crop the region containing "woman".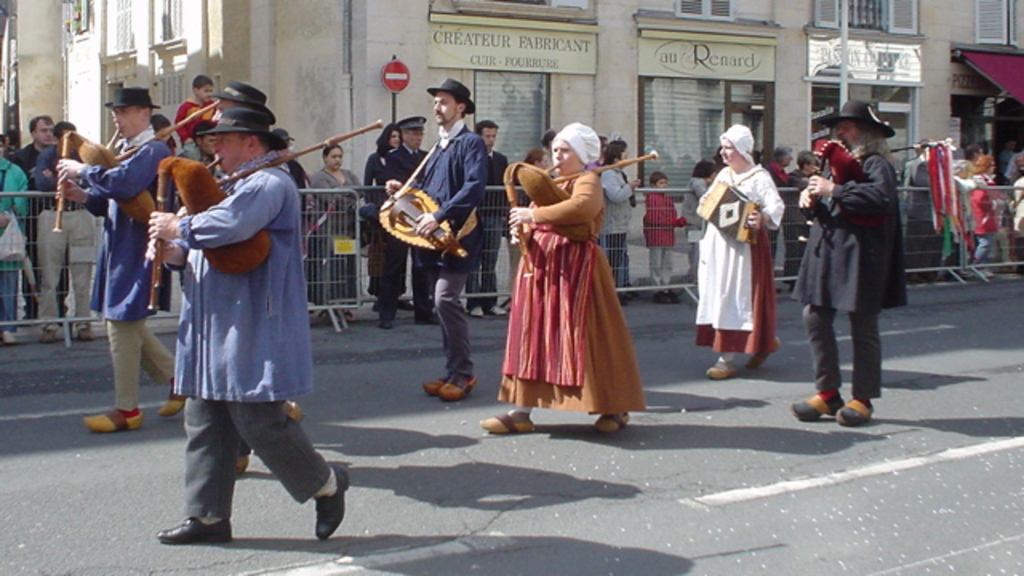
Crop region: (left=494, top=109, right=640, bottom=416).
